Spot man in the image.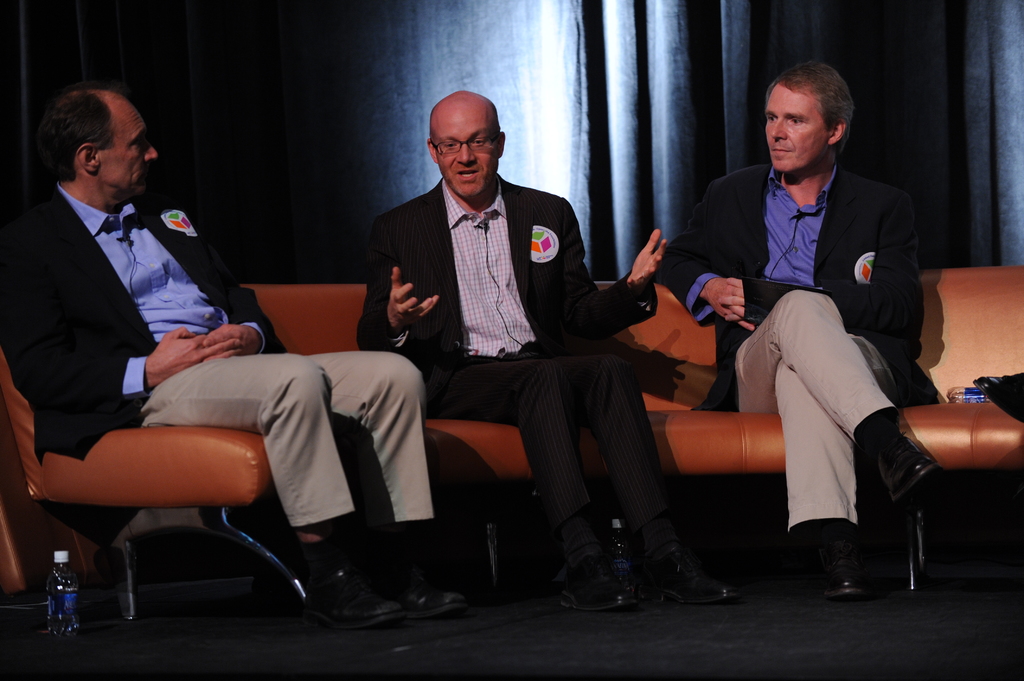
man found at (x1=359, y1=91, x2=730, y2=612).
